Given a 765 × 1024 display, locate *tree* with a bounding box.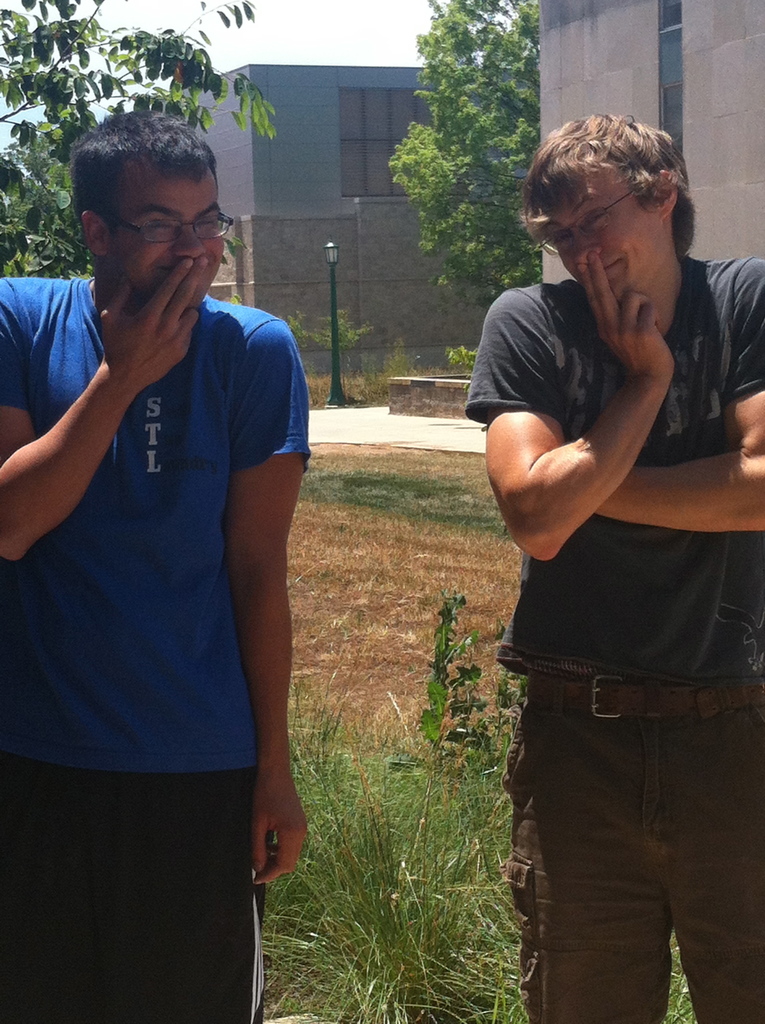
Located: locate(0, 0, 291, 326).
